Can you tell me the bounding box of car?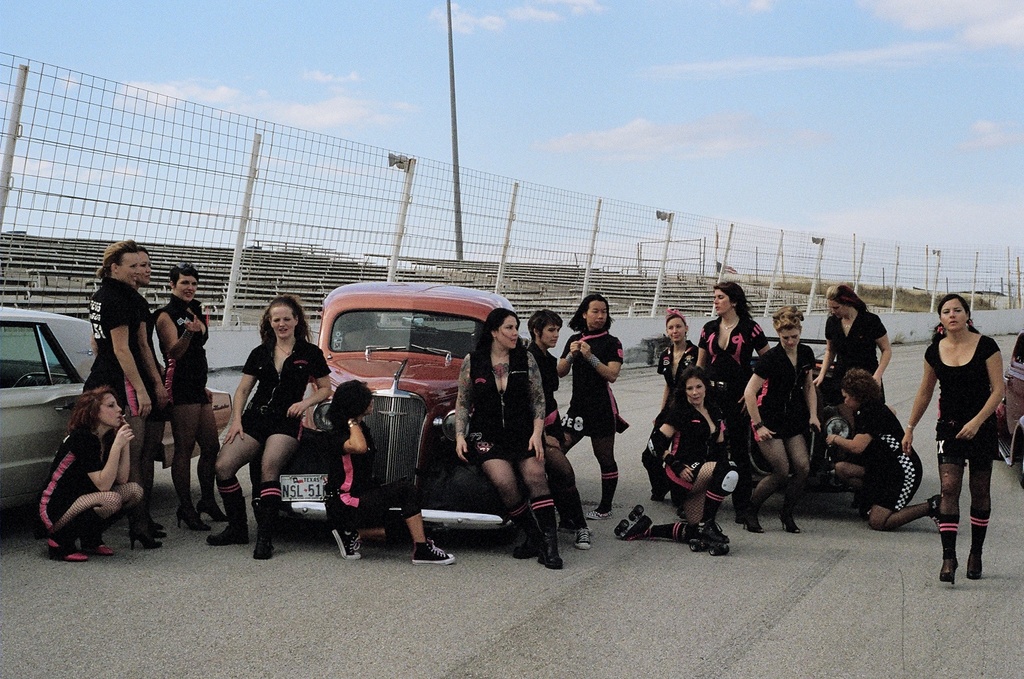
[x1=997, y1=330, x2=1023, y2=487].
